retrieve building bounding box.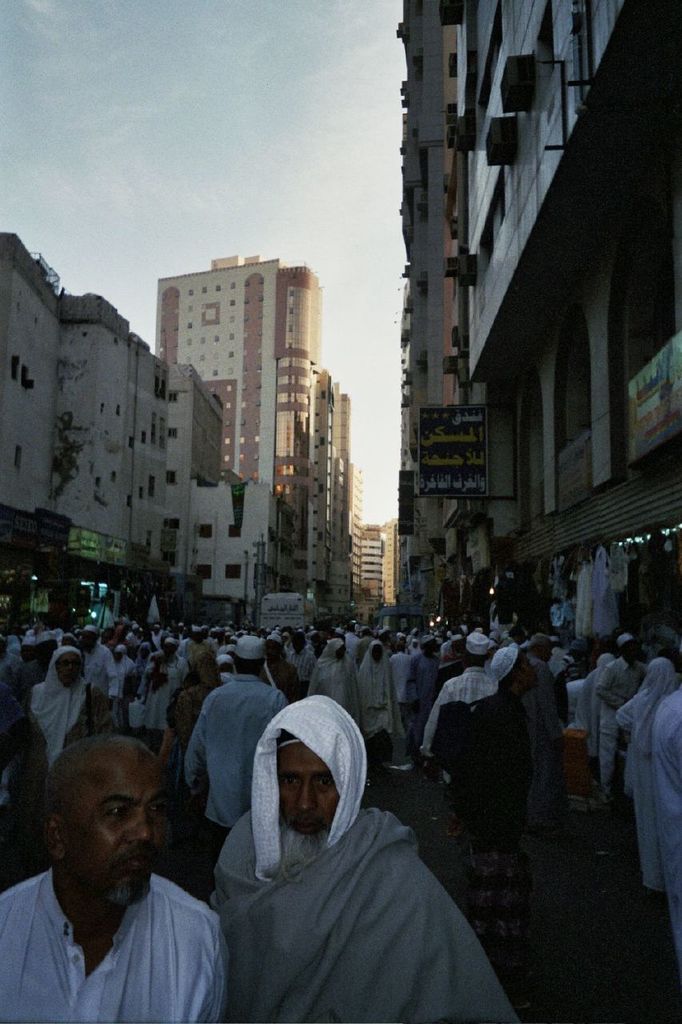
Bounding box: box(0, 230, 277, 600).
